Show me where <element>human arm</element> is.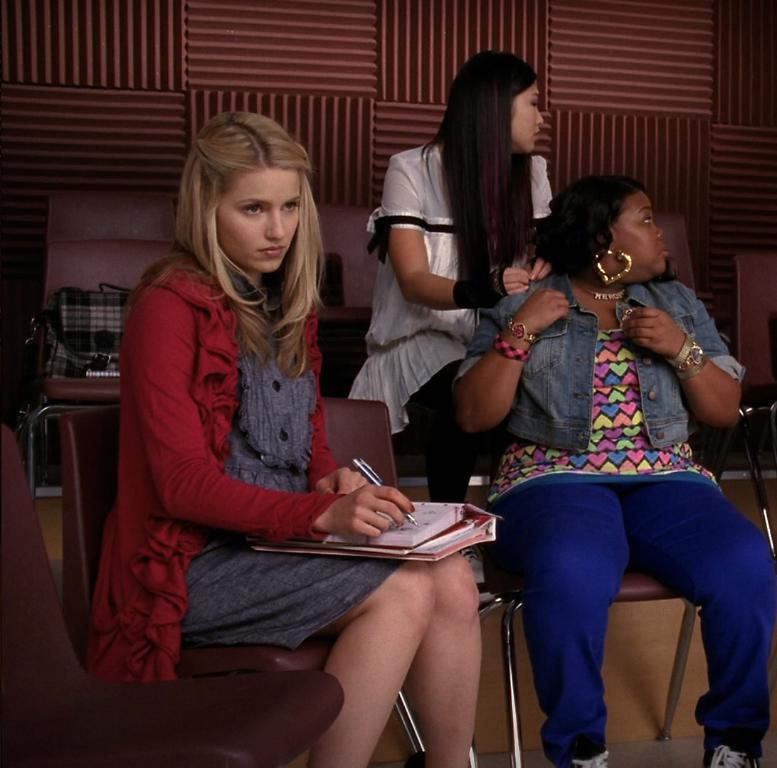
<element>human arm</element> is at 302 404 391 506.
